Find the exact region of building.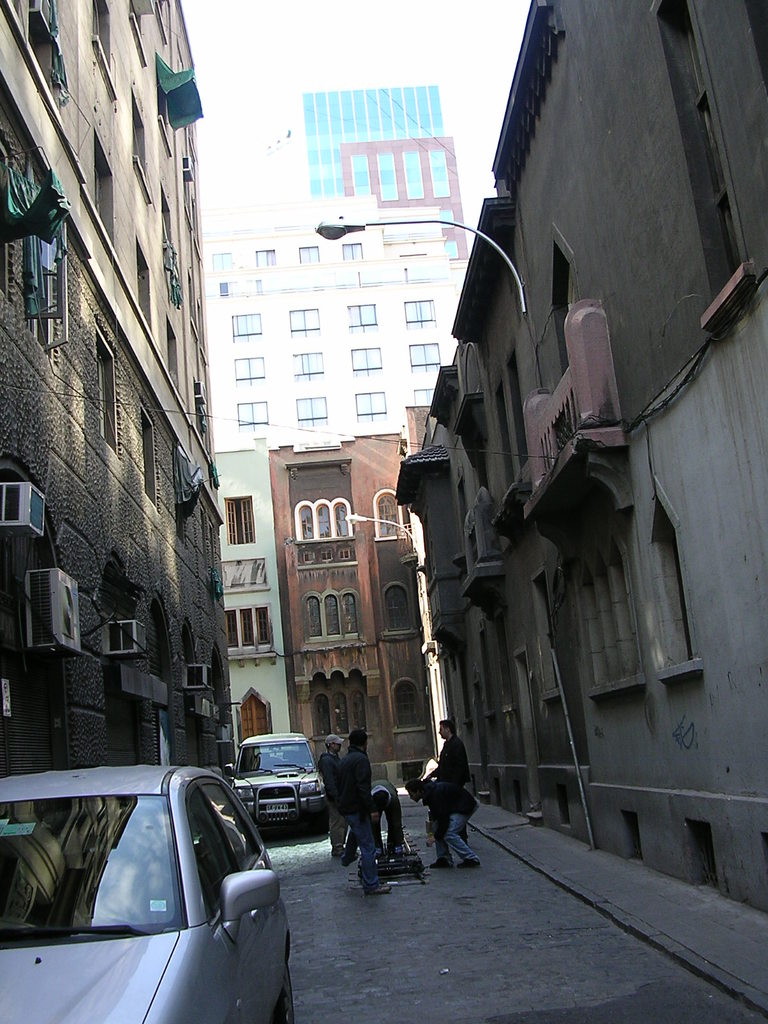
Exact region: locate(1, 3, 239, 778).
